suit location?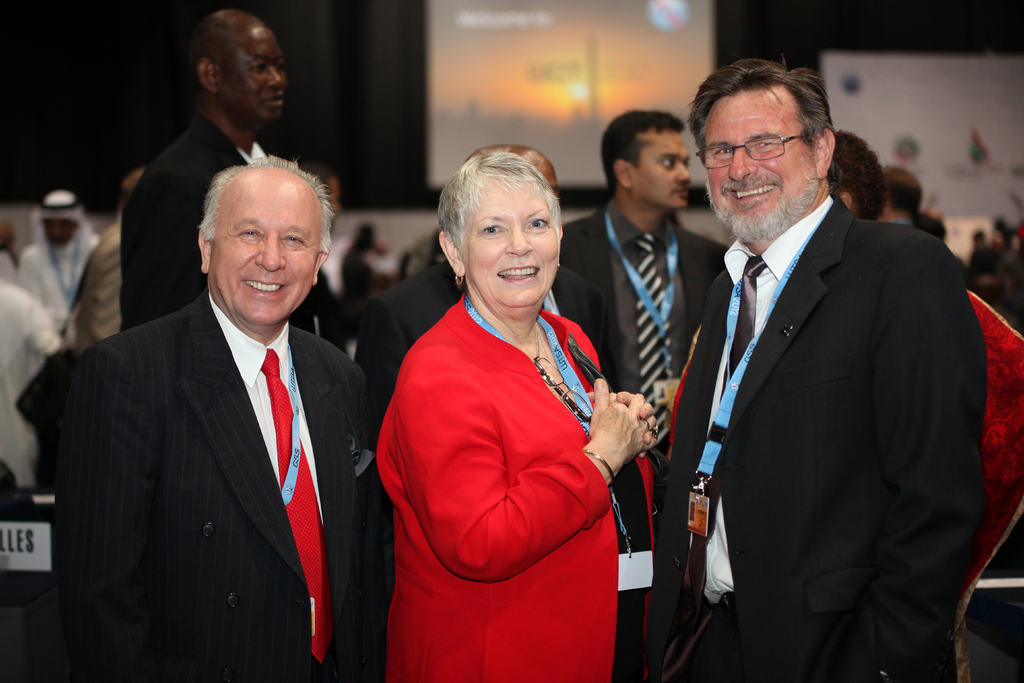
<region>561, 199, 727, 461</region>
